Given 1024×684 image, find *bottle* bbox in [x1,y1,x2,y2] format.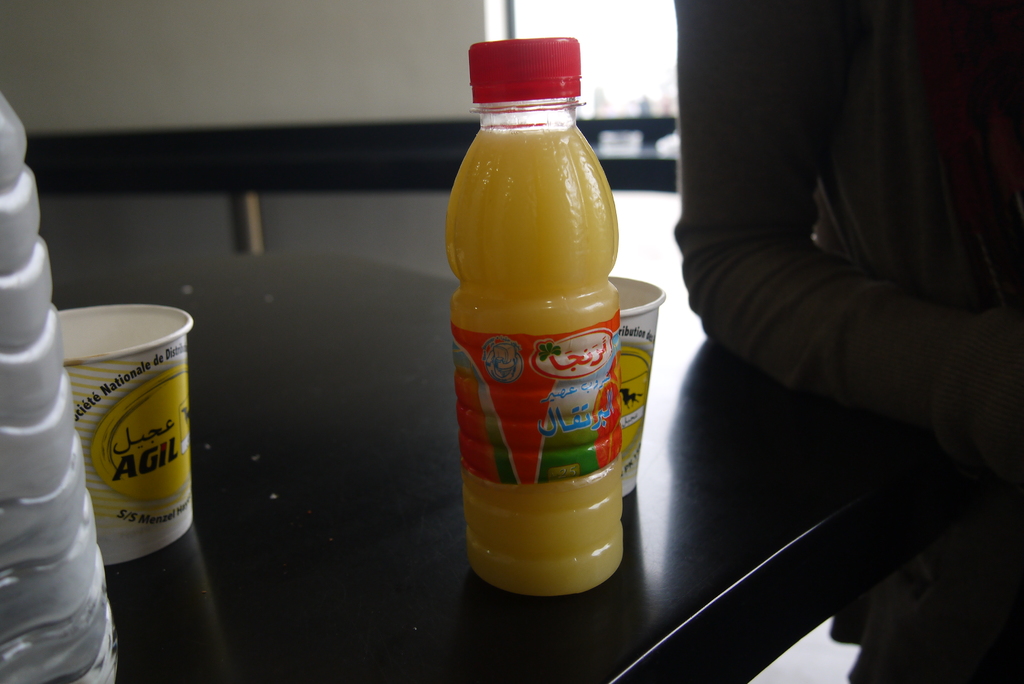
[440,0,659,590].
